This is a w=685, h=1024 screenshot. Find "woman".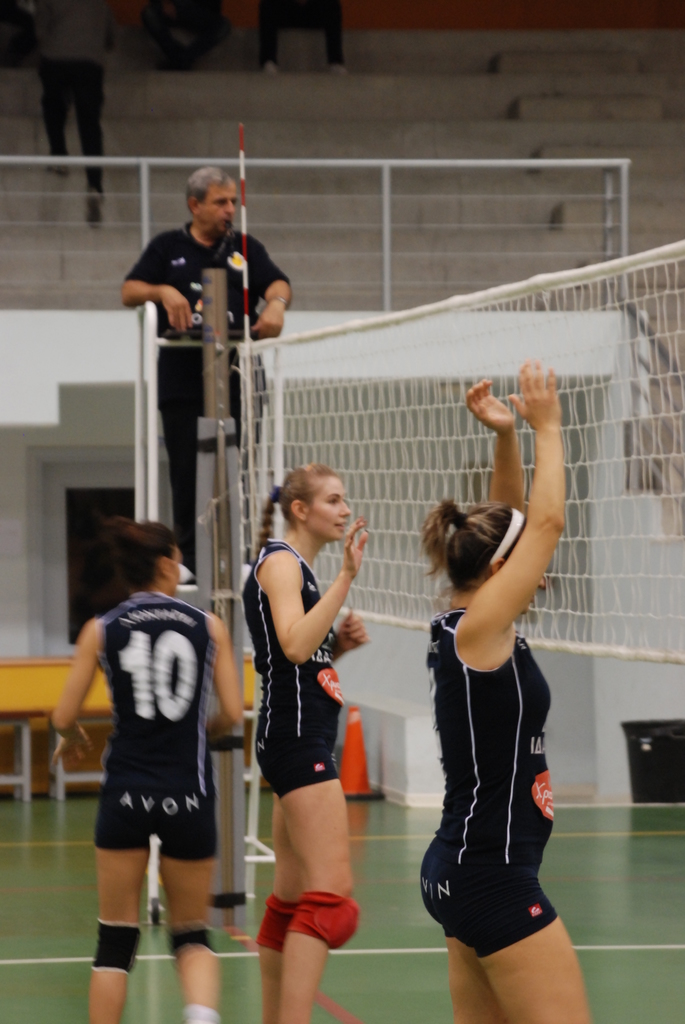
Bounding box: BBox(52, 515, 246, 1023).
